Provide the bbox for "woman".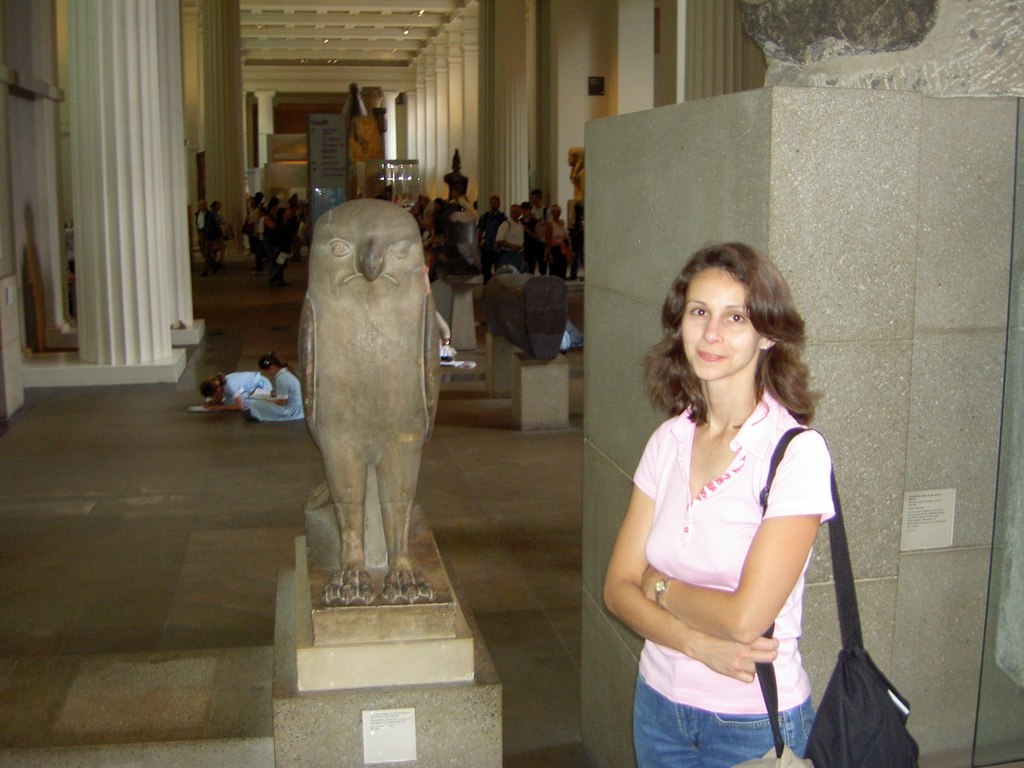
<region>194, 365, 268, 410</region>.
